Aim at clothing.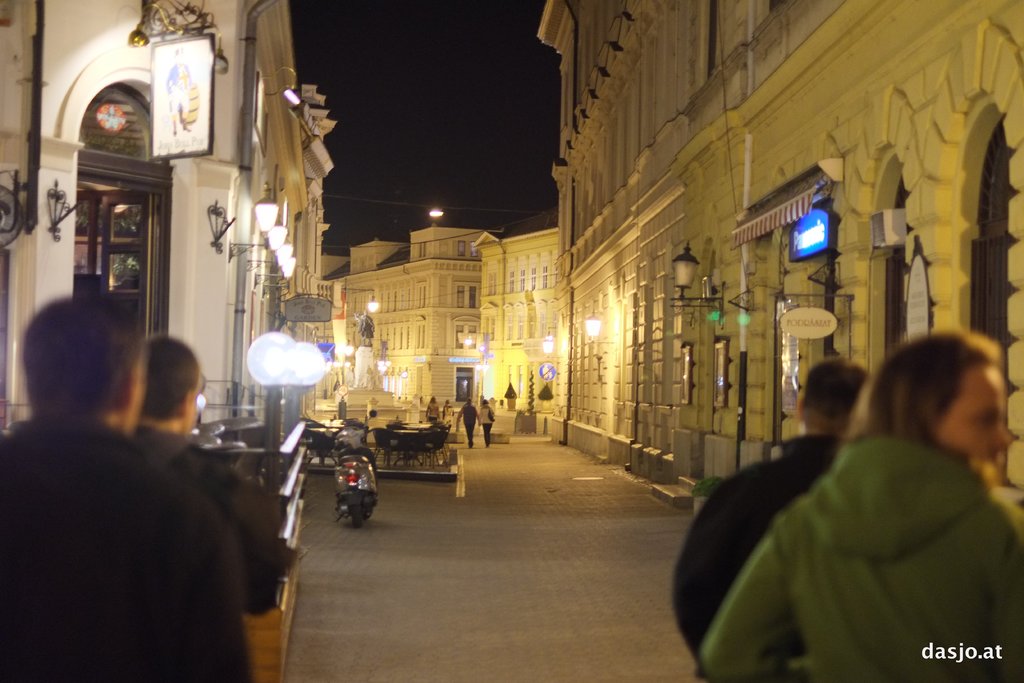
Aimed at l=134, t=425, r=286, b=620.
